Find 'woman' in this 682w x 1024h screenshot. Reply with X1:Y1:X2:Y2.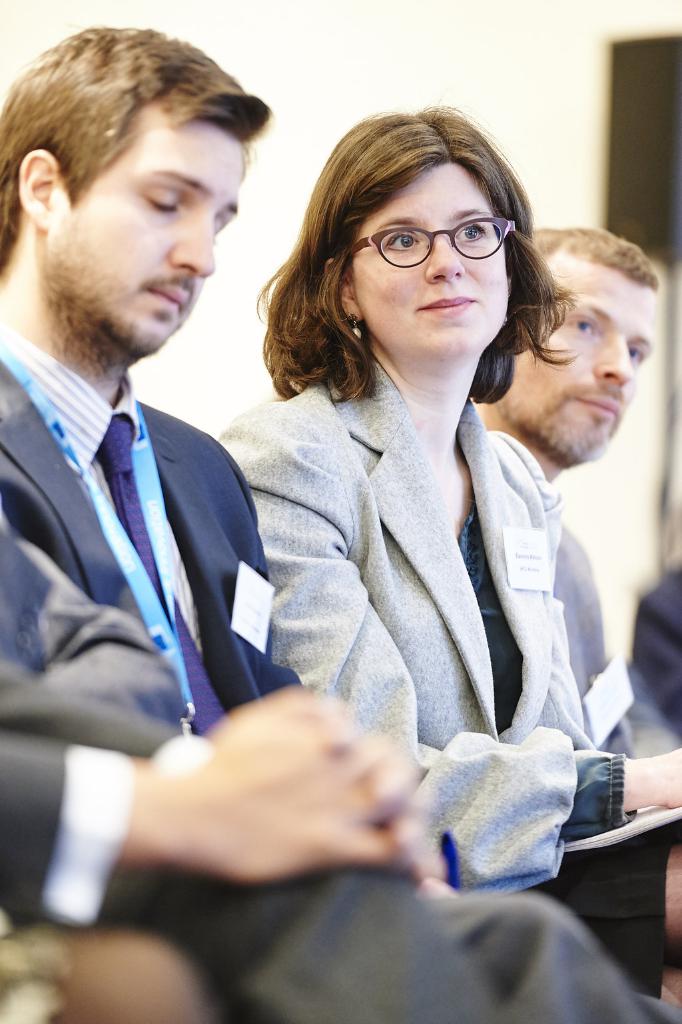
225:103:681:995.
